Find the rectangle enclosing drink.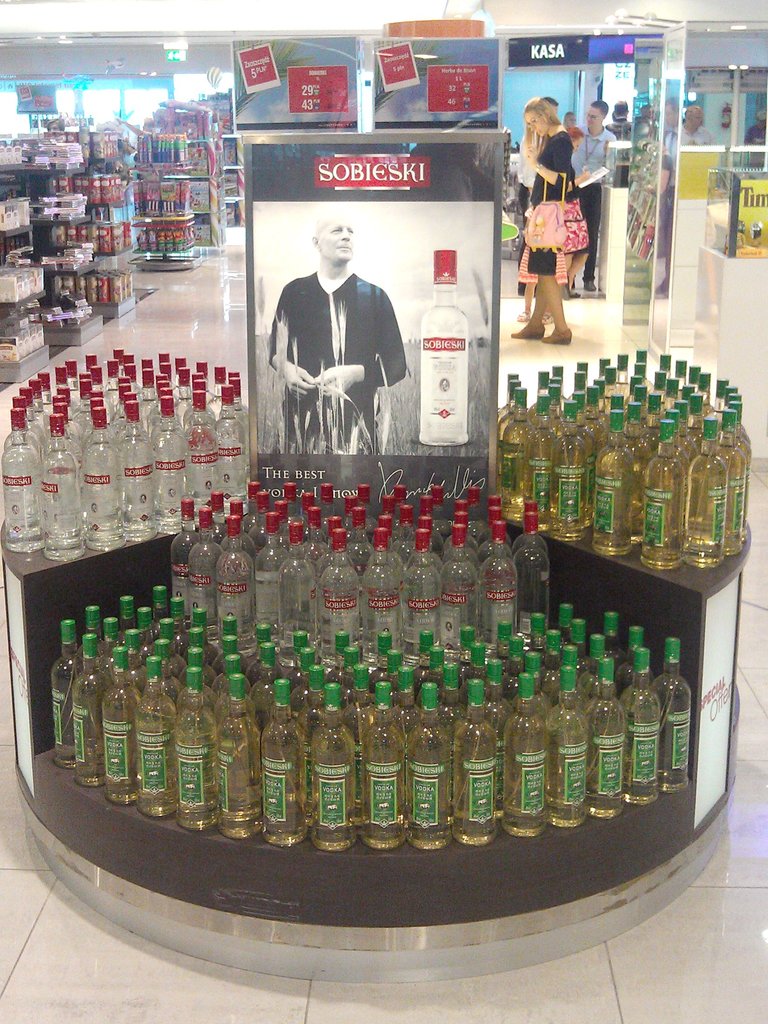
<bbox>184, 420, 223, 500</bbox>.
